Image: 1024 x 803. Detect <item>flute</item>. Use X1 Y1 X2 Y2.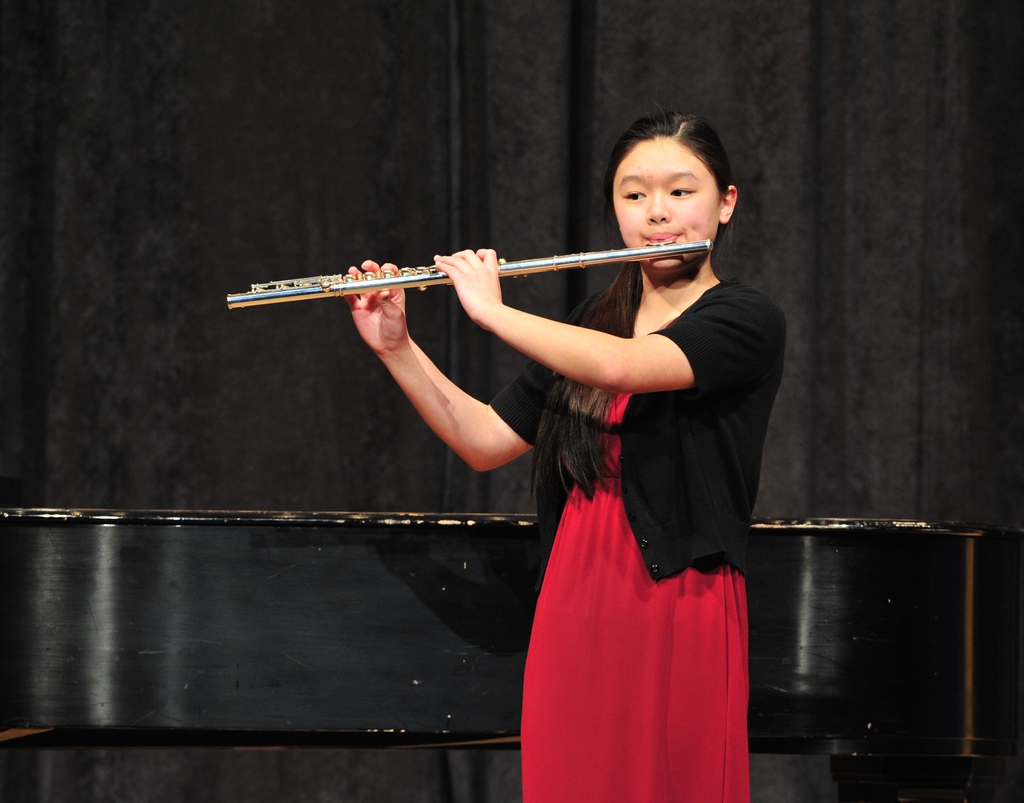
223 236 714 310.
